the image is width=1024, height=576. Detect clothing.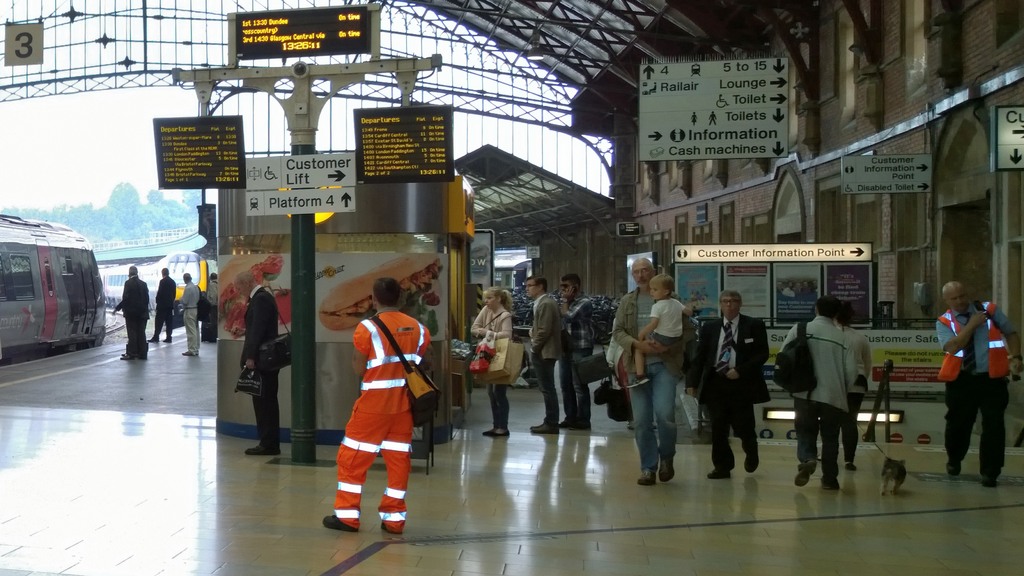
Detection: <bbox>529, 289, 566, 420</bbox>.
